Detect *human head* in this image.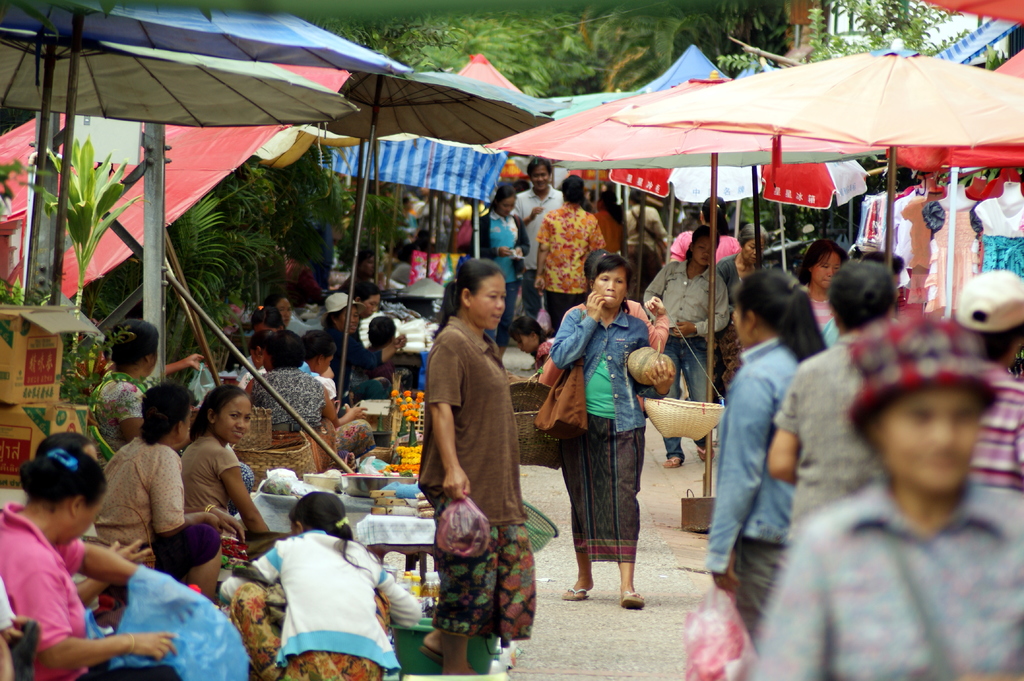
Detection: left=107, top=319, right=164, bottom=370.
